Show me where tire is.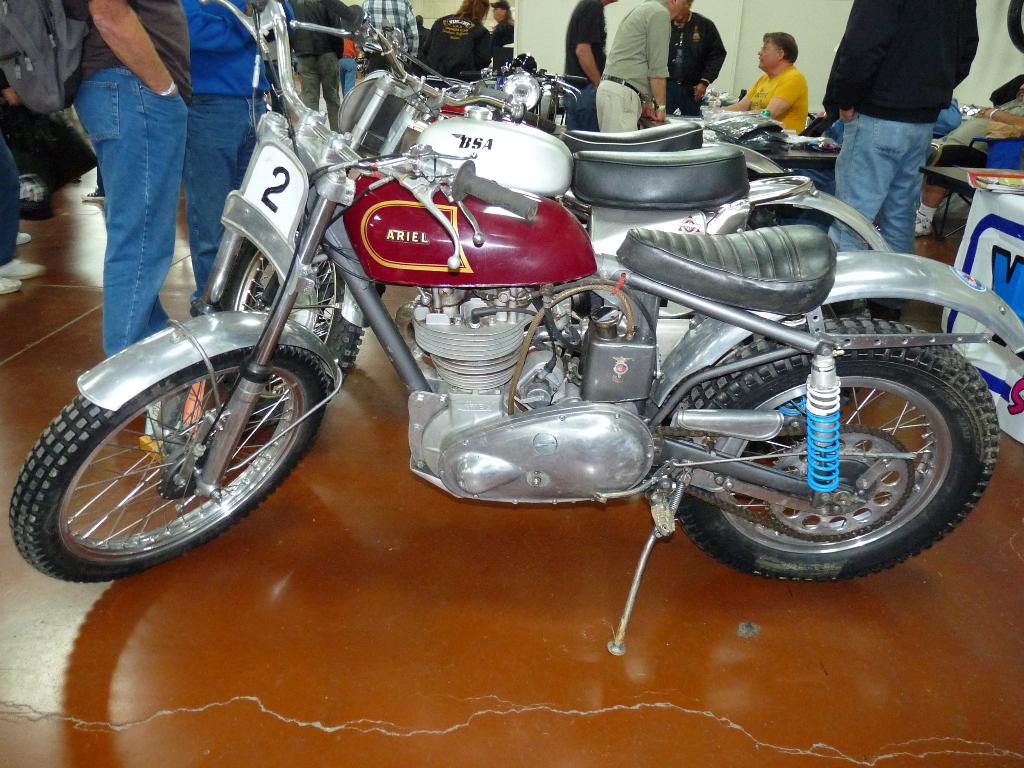
tire is at locate(217, 221, 364, 422).
